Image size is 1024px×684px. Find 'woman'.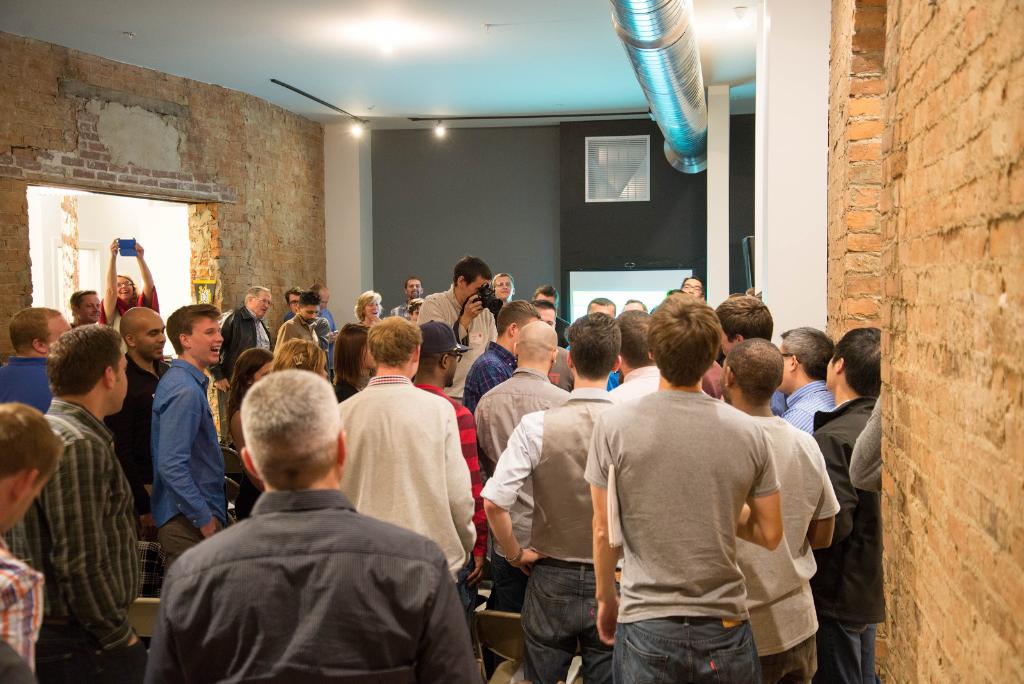
332 324 380 399.
